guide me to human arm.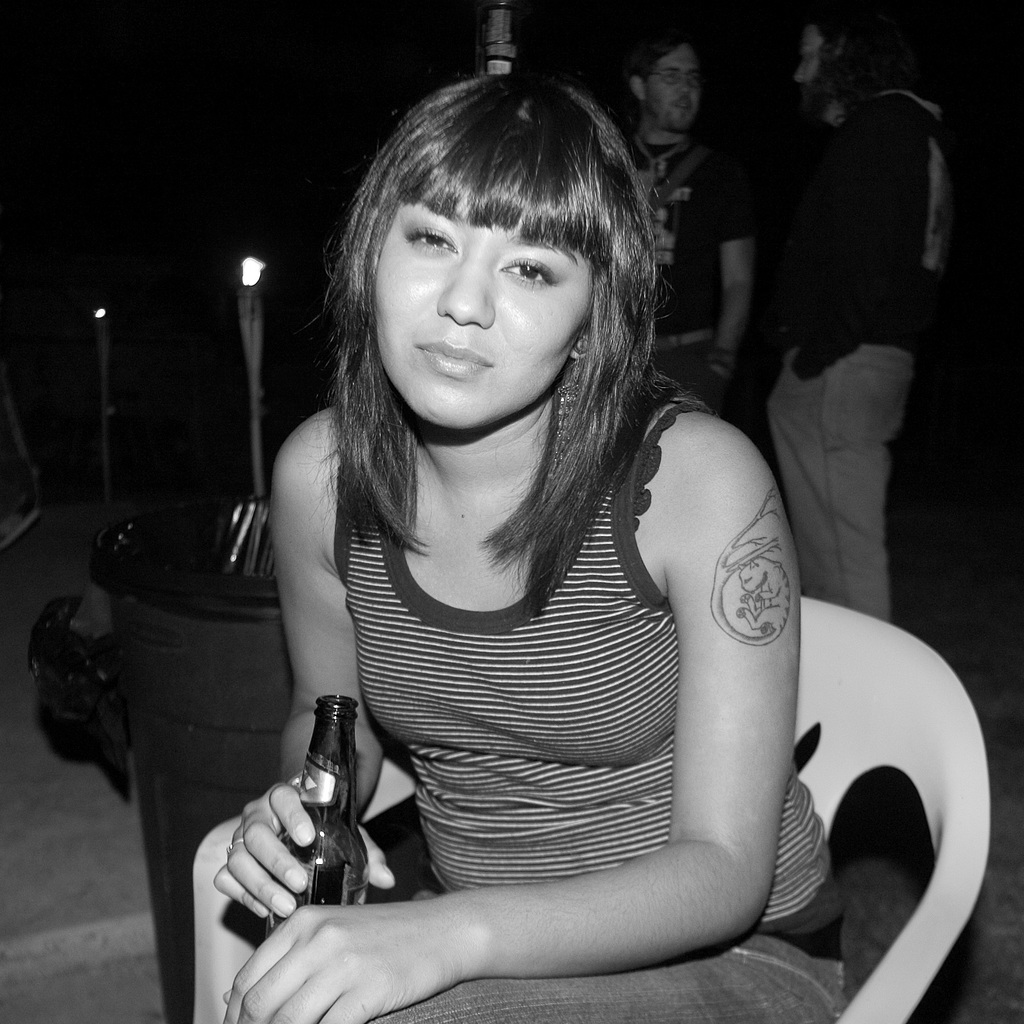
Guidance: (x1=705, y1=144, x2=758, y2=382).
